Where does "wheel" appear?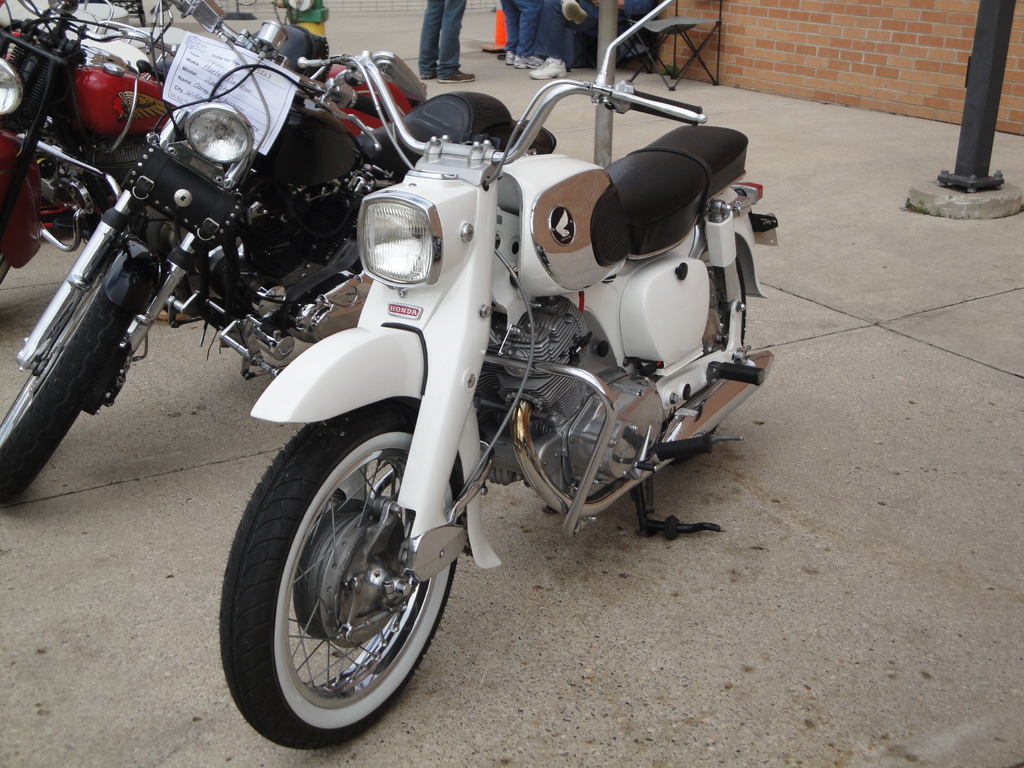
Appears at pyautogui.locateOnScreen(660, 246, 747, 464).
